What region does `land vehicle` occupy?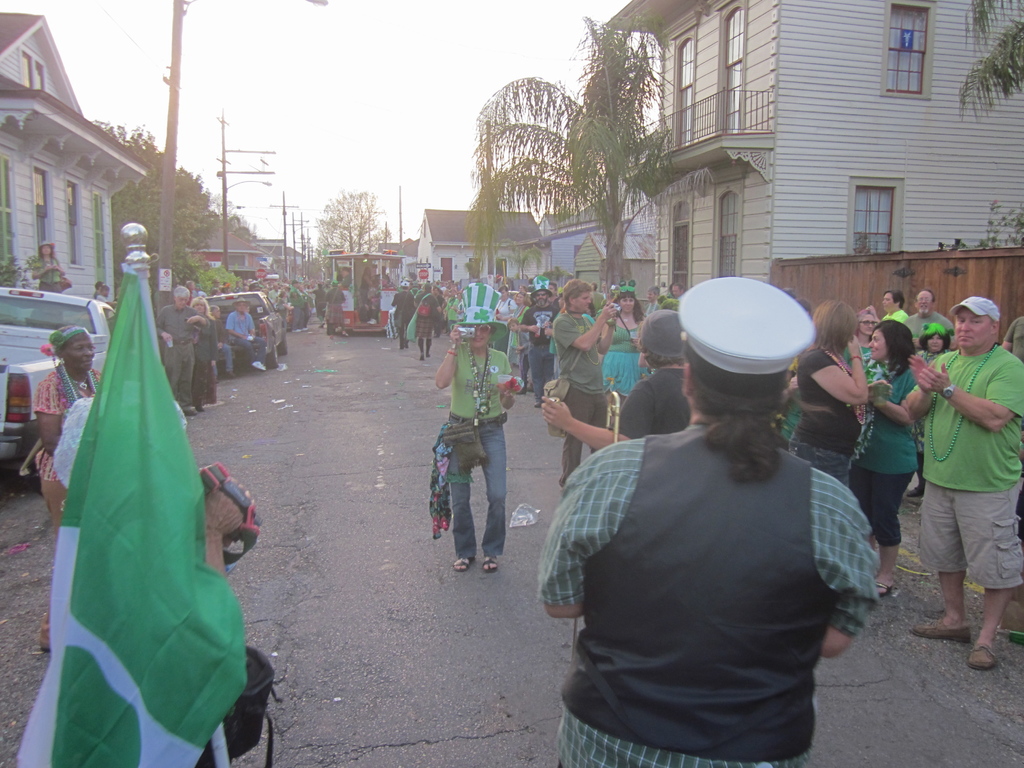
box(202, 292, 285, 369).
